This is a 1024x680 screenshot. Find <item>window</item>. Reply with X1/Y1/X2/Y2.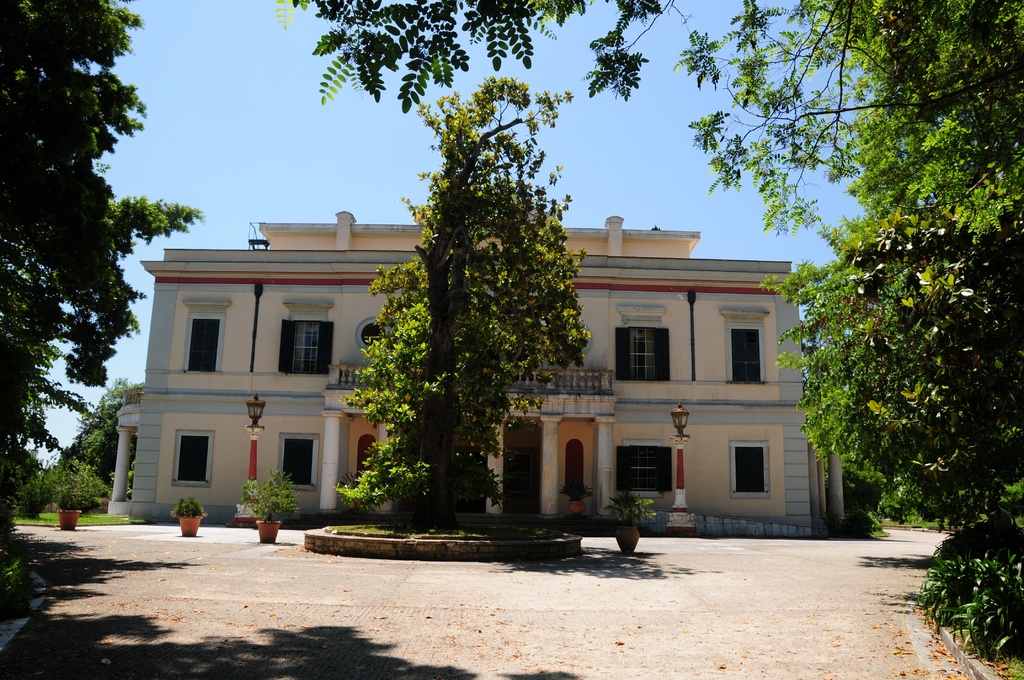
181/316/220/373.
